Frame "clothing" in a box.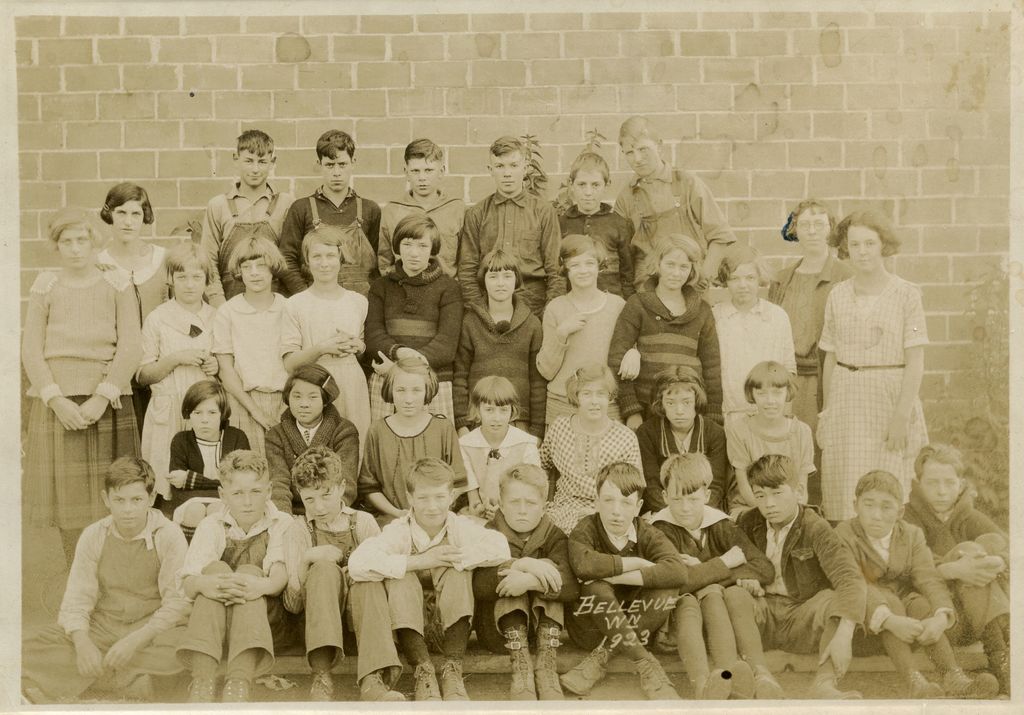
<bbox>650, 500, 776, 684</bbox>.
